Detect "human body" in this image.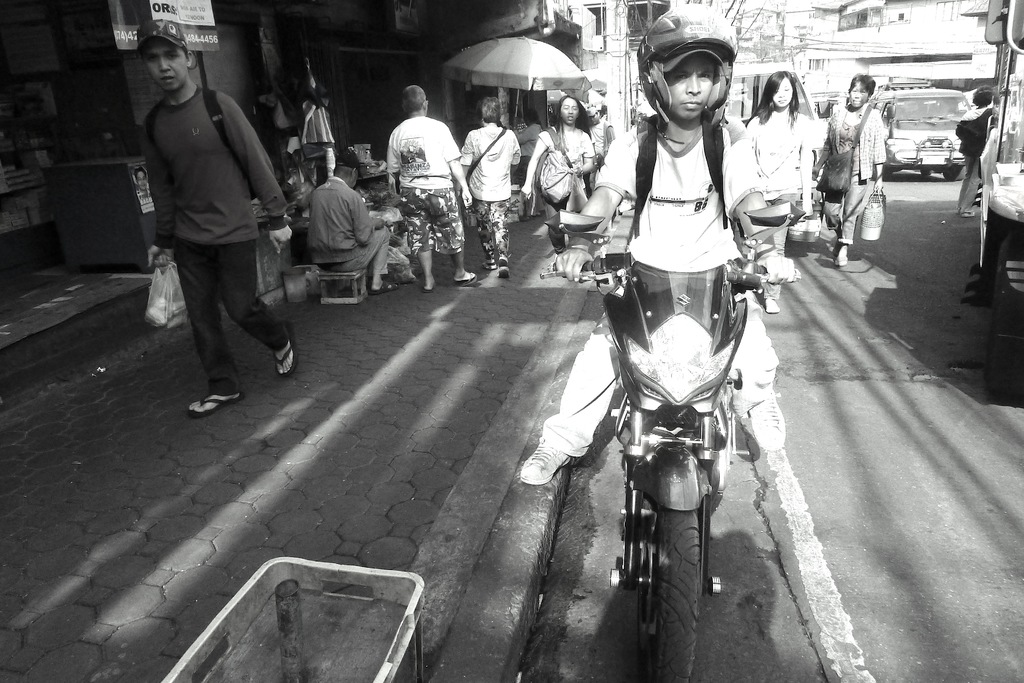
Detection: [105, 32, 276, 428].
